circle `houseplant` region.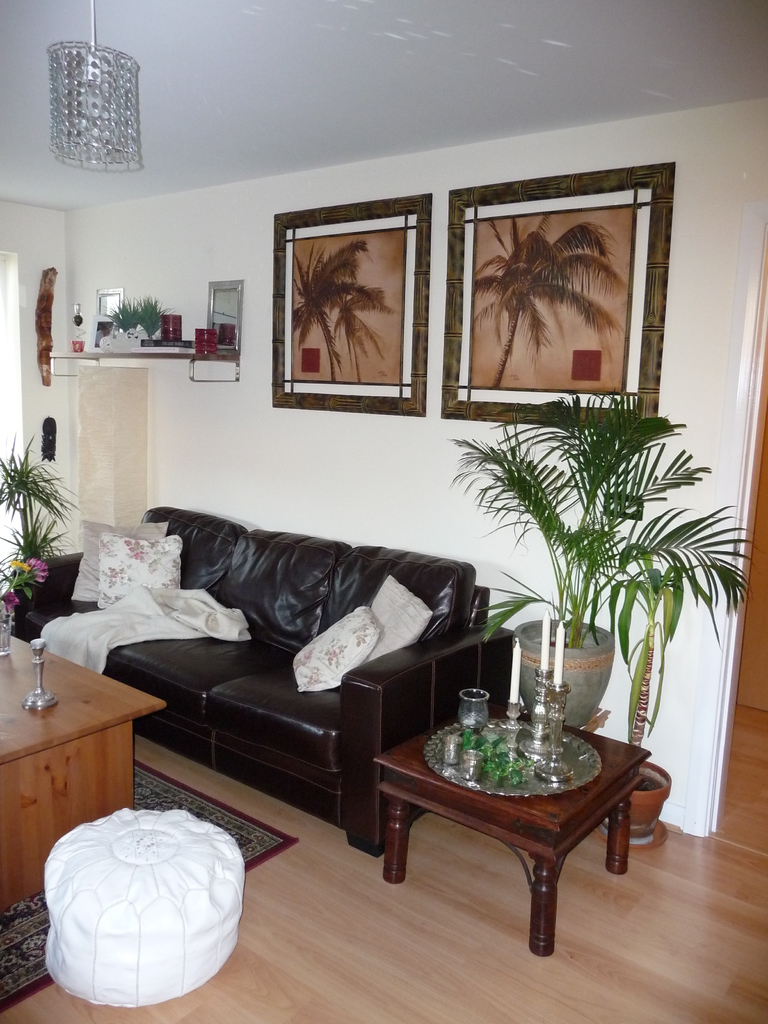
Region: select_region(0, 445, 60, 669).
